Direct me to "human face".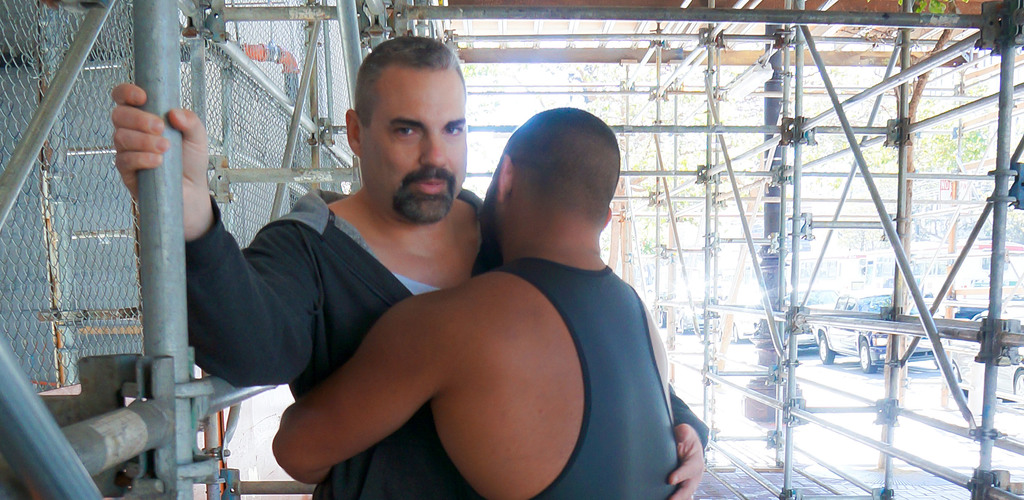
Direction: rect(364, 69, 471, 222).
